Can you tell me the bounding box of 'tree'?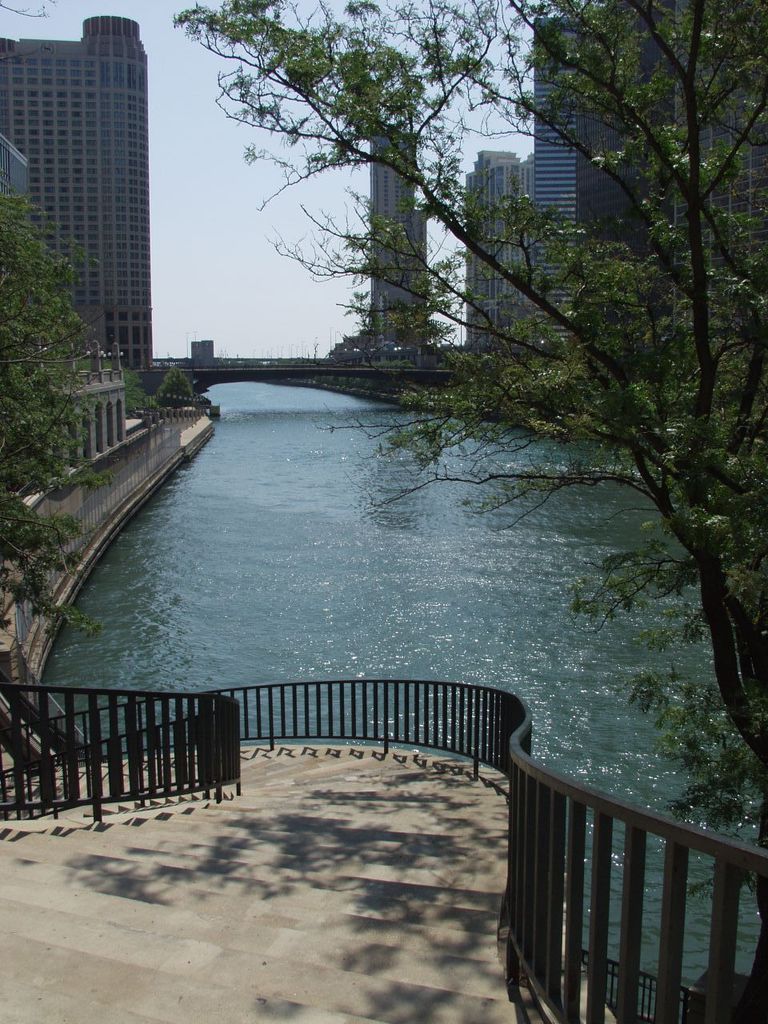
BBox(167, 0, 767, 904).
